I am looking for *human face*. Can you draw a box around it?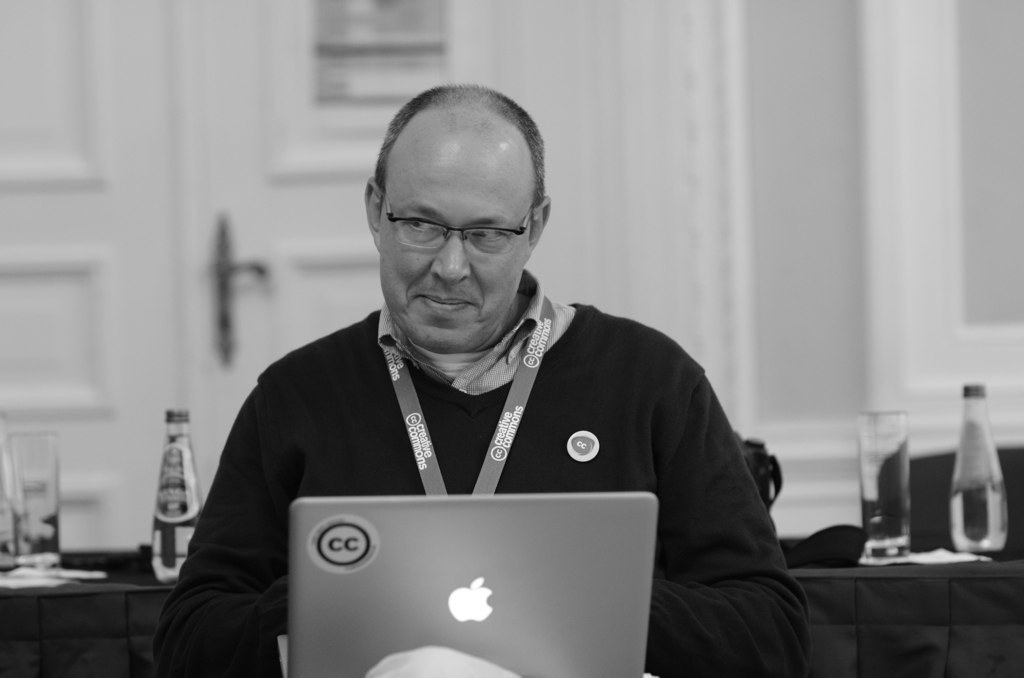
Sure, the bounding box is detection(380, 130, 531, 350).
